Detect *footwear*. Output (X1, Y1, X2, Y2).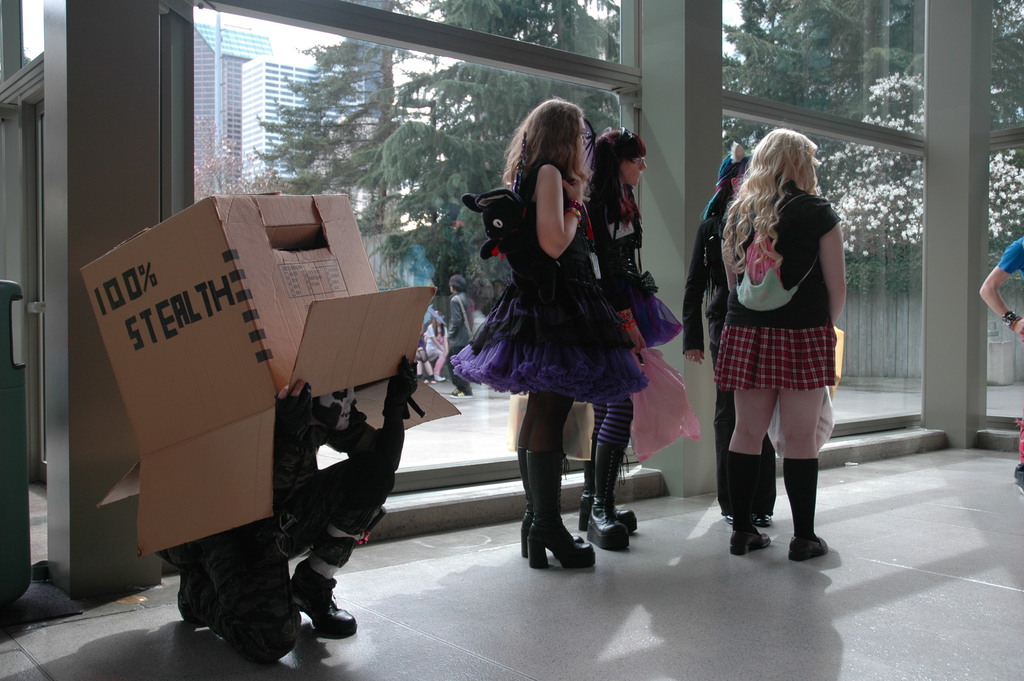
(728, 455, 771, 554).
